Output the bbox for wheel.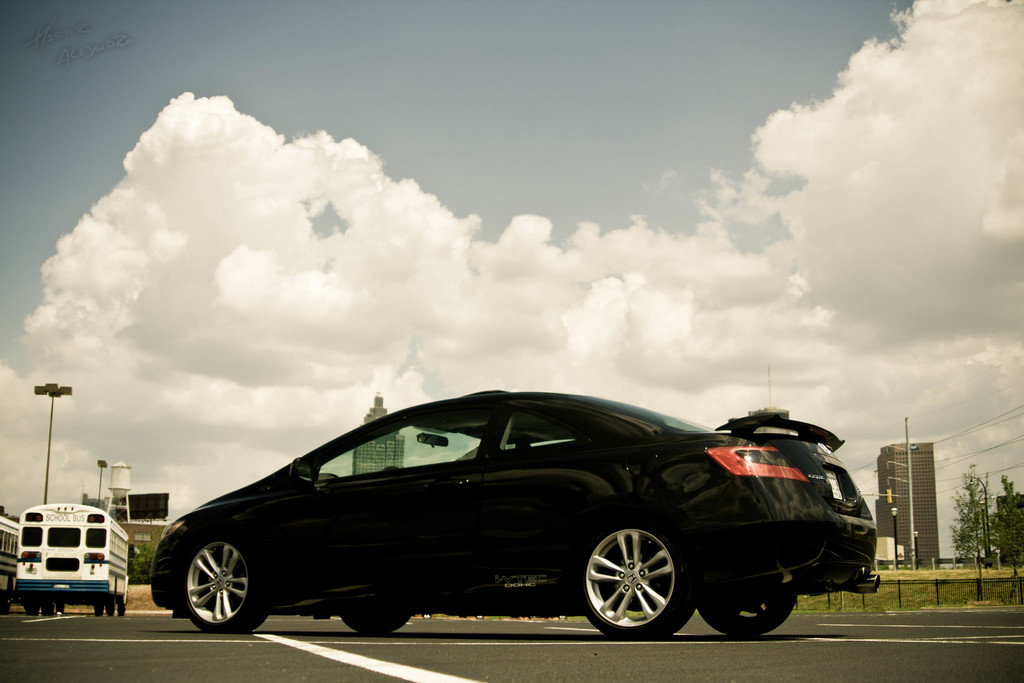
342,614,415,639.
